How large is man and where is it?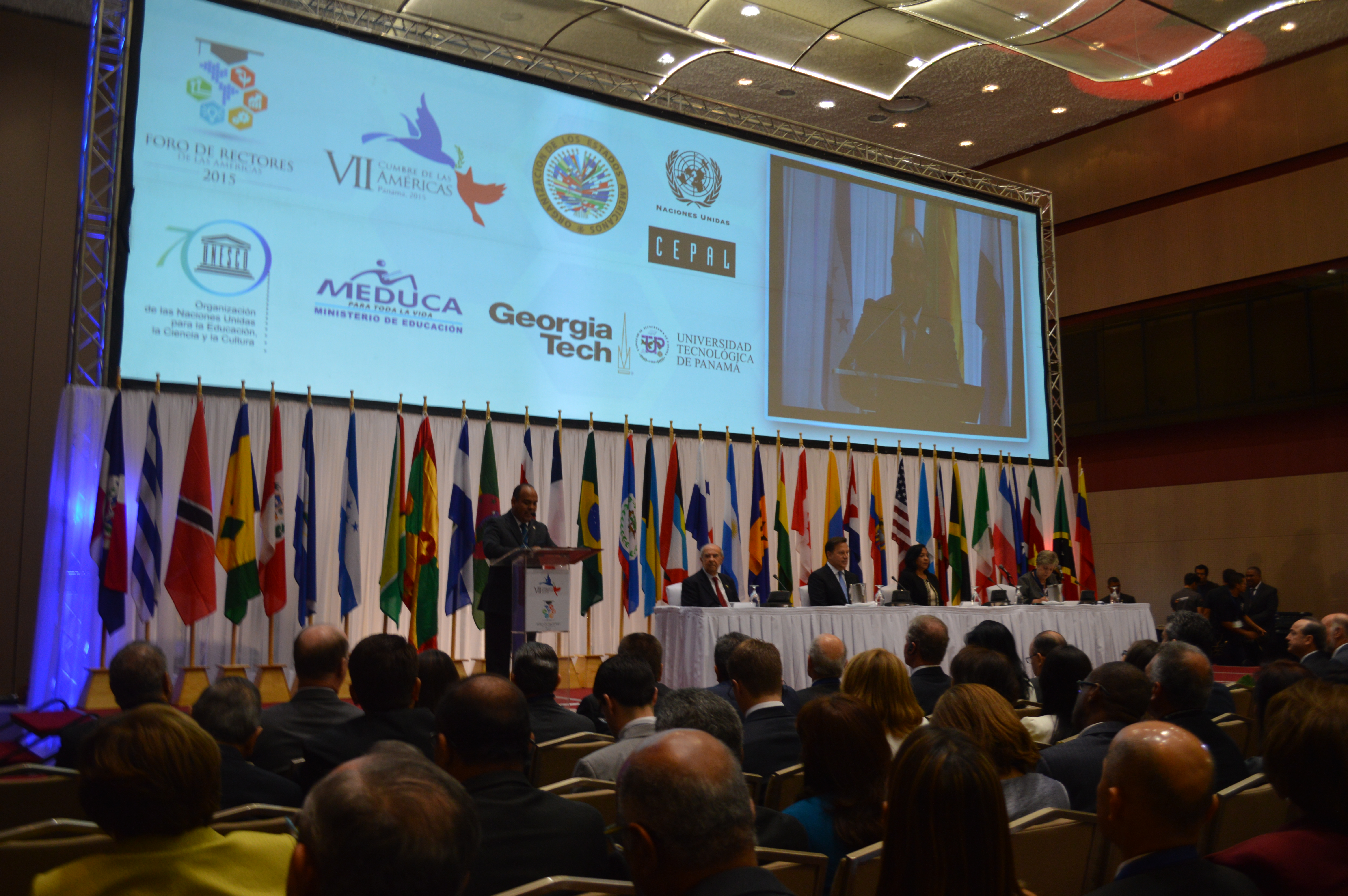
Bounding box: select_region(182, 121, 193, 136).
